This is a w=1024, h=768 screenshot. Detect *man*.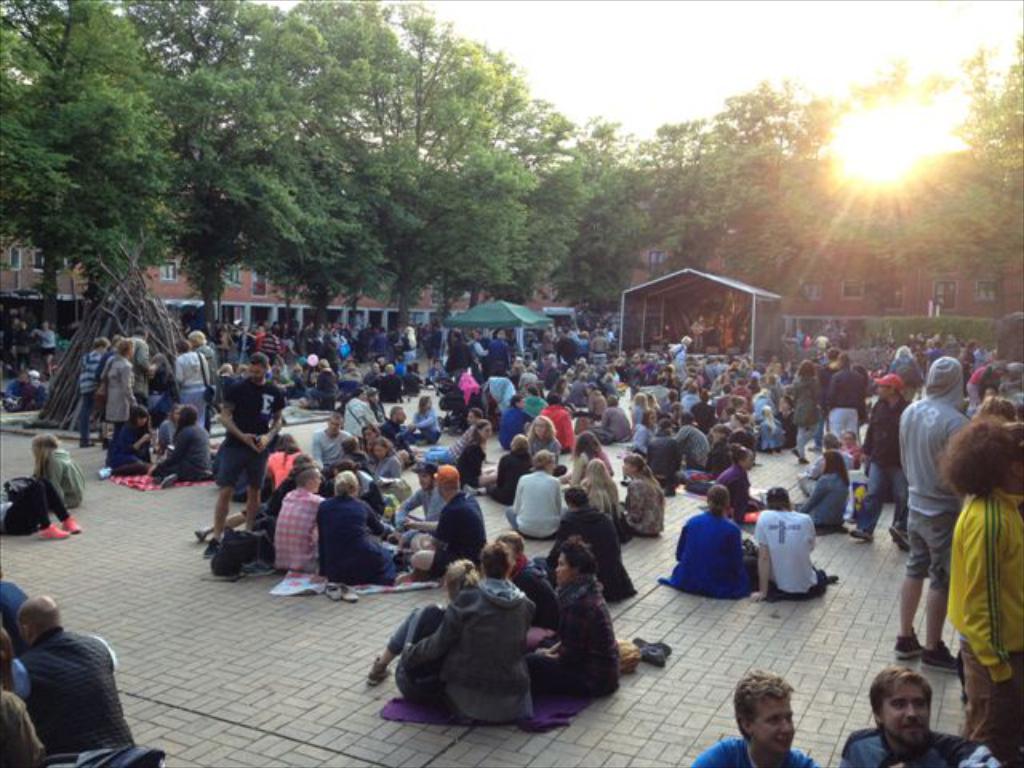
Rect(843, 366, 922, 549).
